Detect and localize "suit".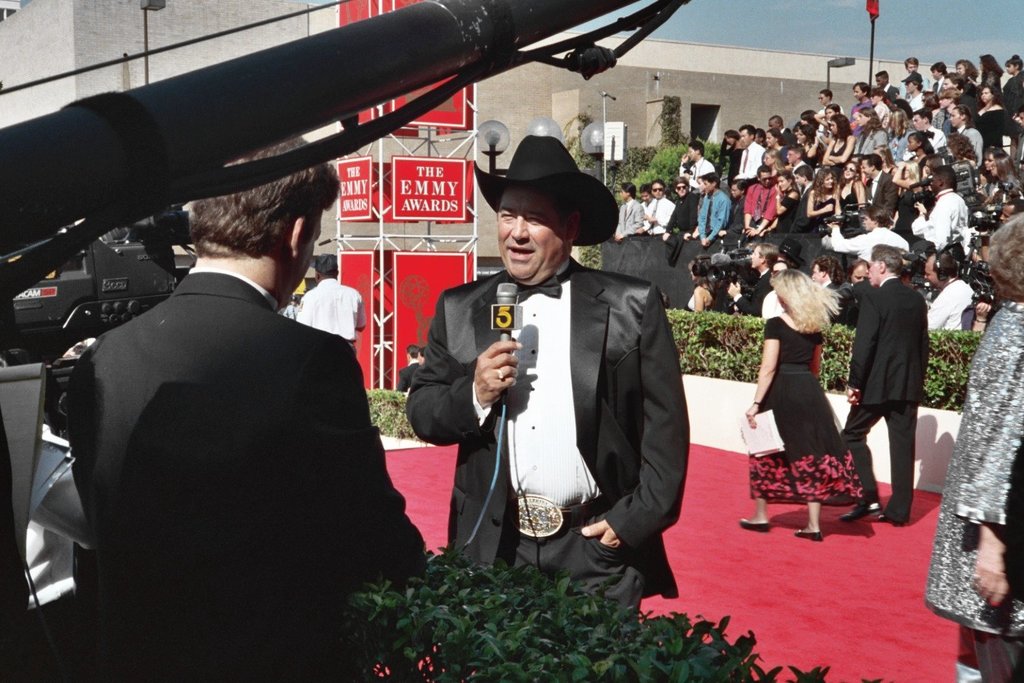
Localized at Rect(855, 249, 944, 529).
